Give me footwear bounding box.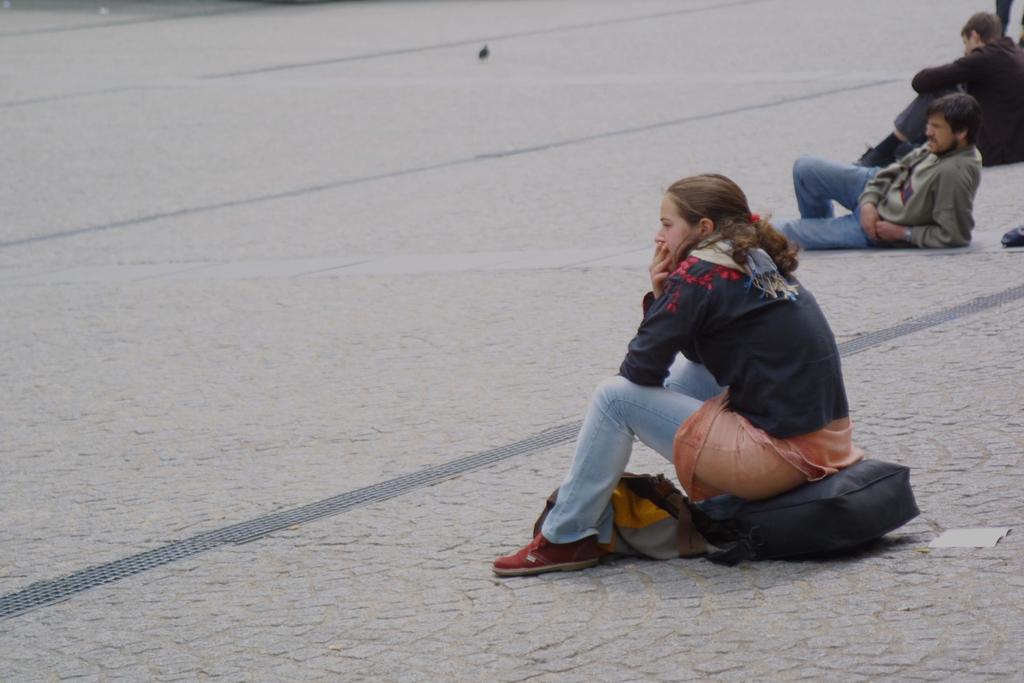
<box>516,509,602,583</box>.
